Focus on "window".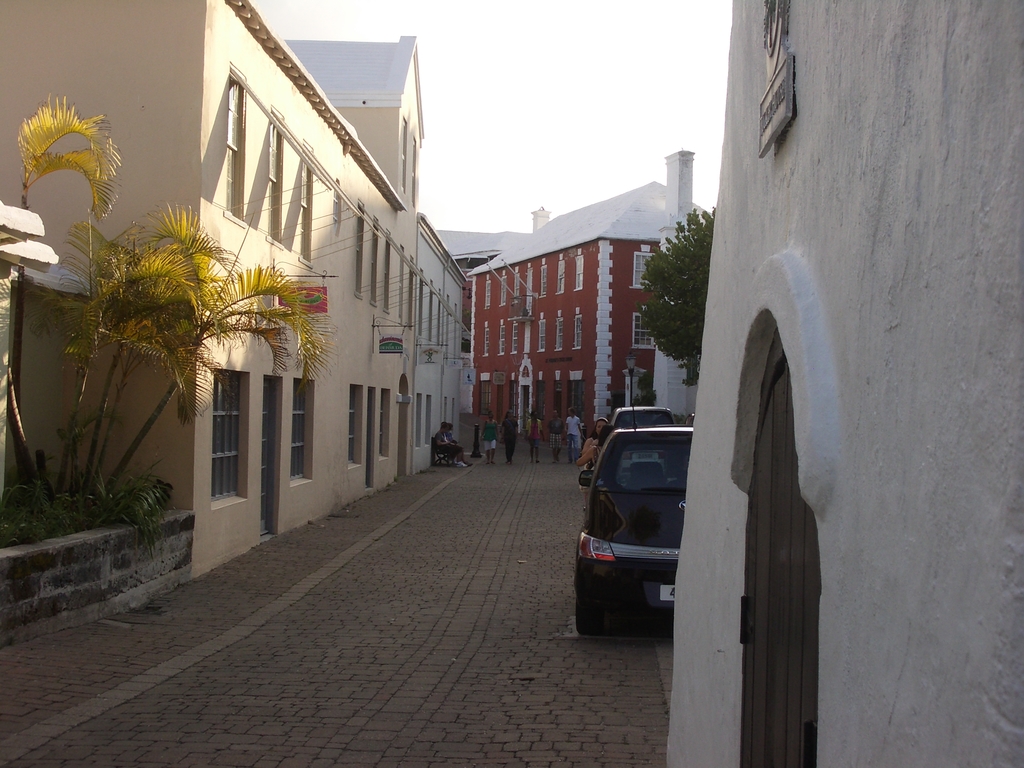
Focused at 484 277 491 310.
